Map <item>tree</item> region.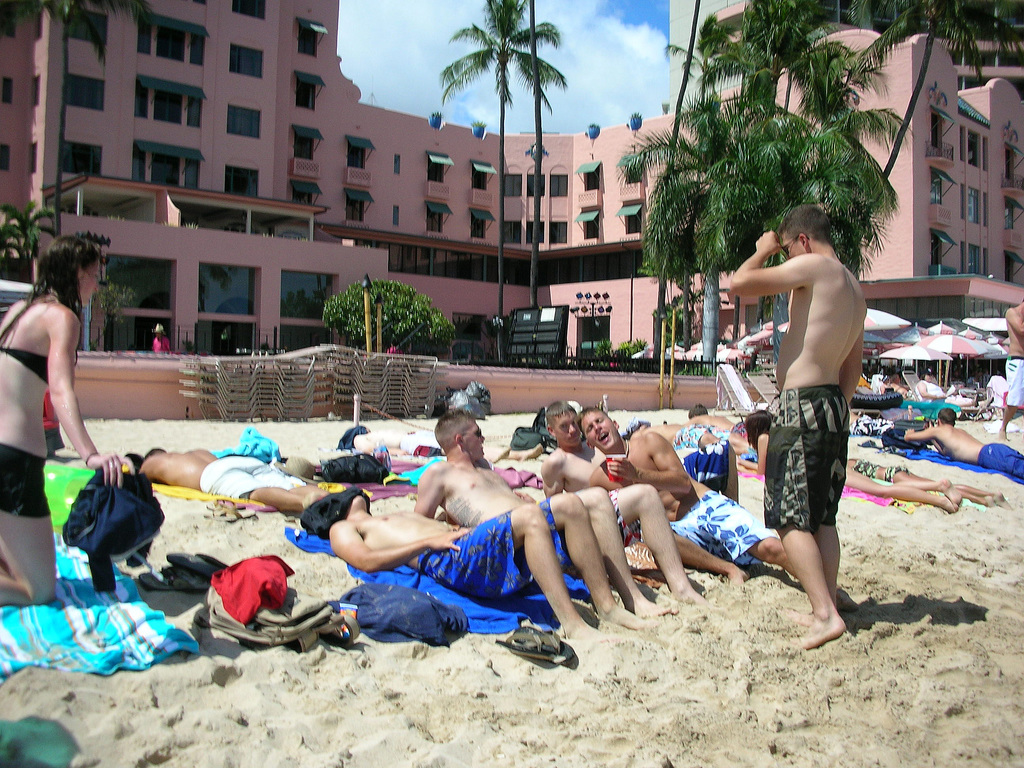
Mapped to (737,0,833,127).
